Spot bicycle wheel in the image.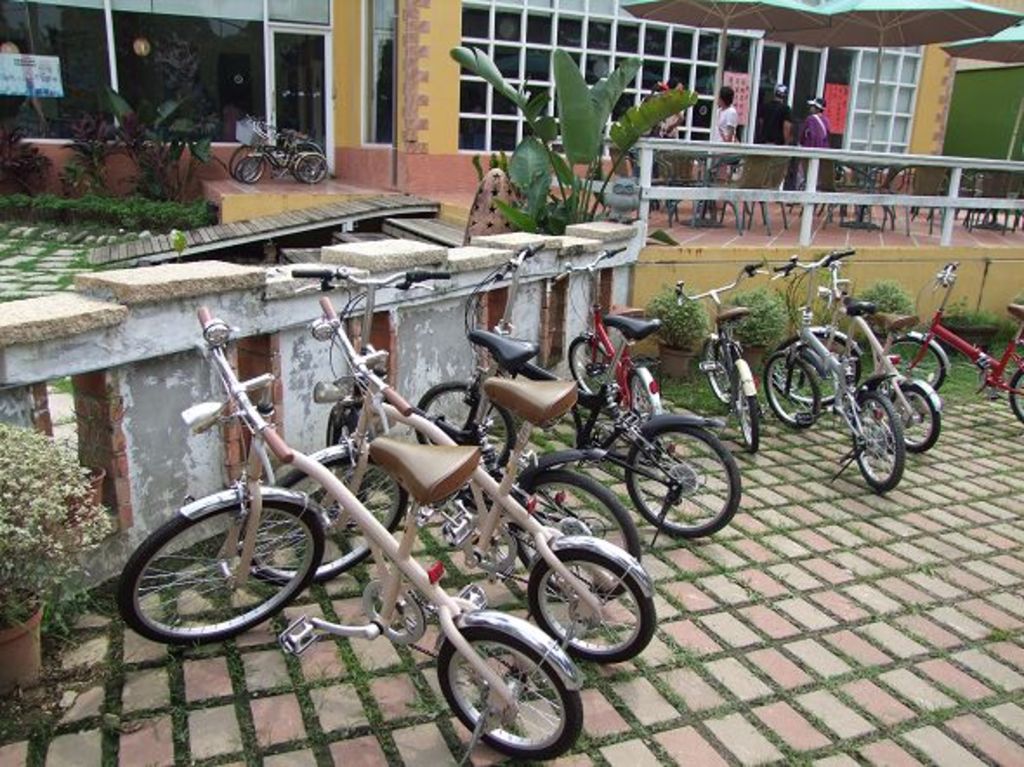
bicycle wheel found at bbox(522, 541, 658, 659).
